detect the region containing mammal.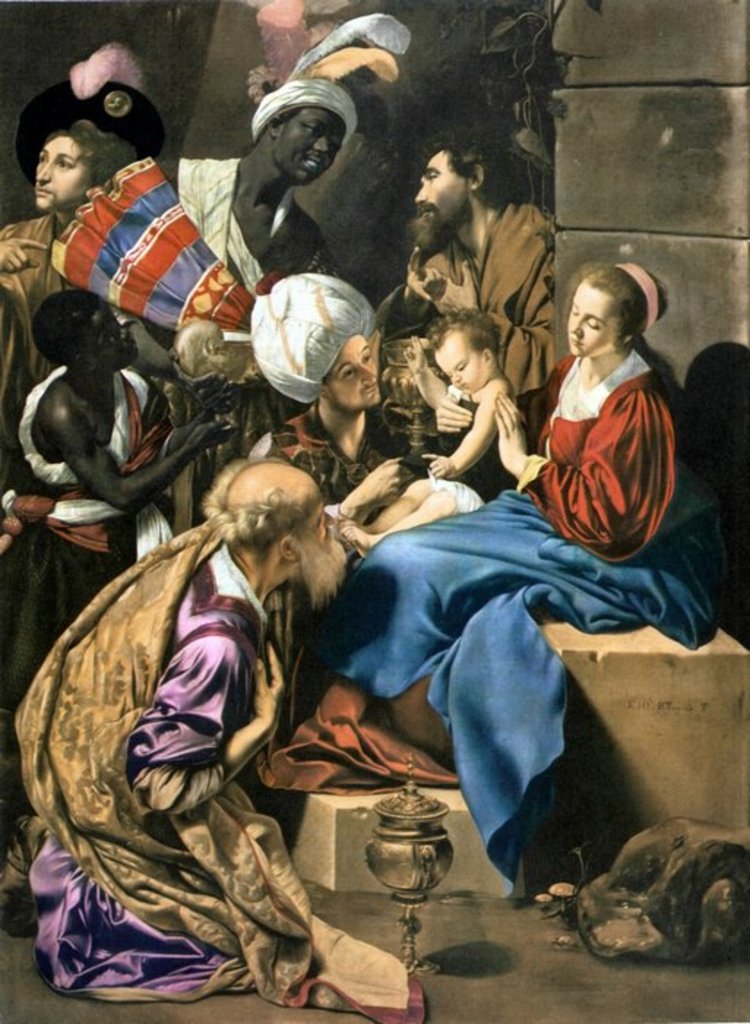
BBox(260, 269, 380, 837).
